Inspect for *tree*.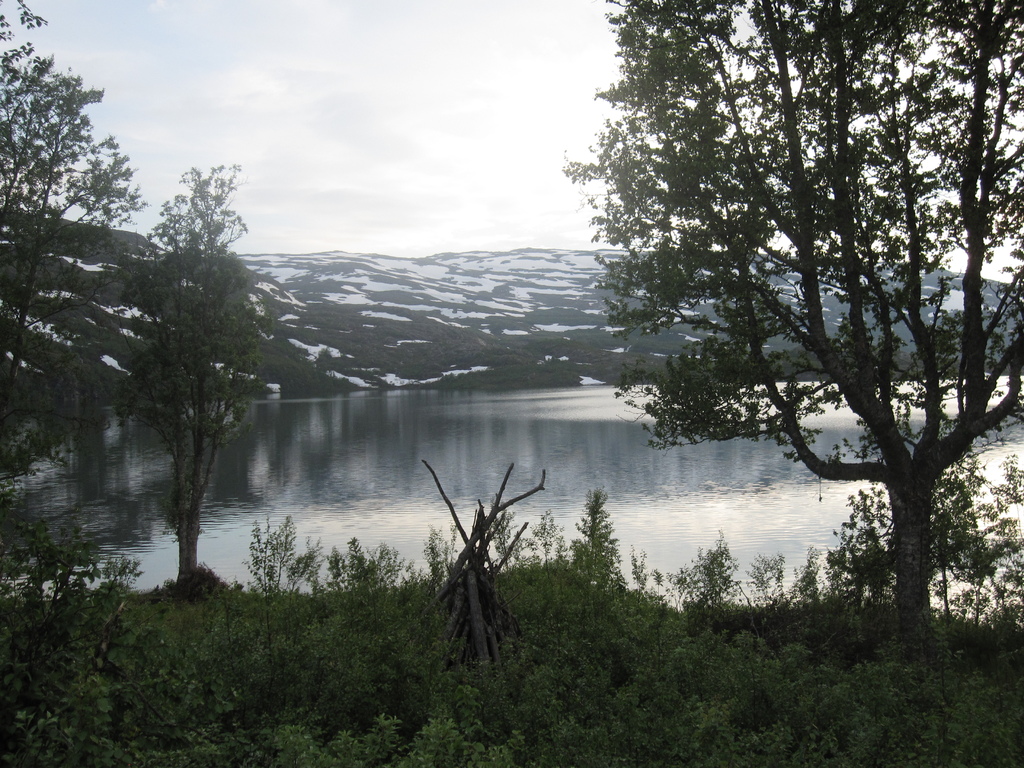
Inspection: 112/161/275/602.
